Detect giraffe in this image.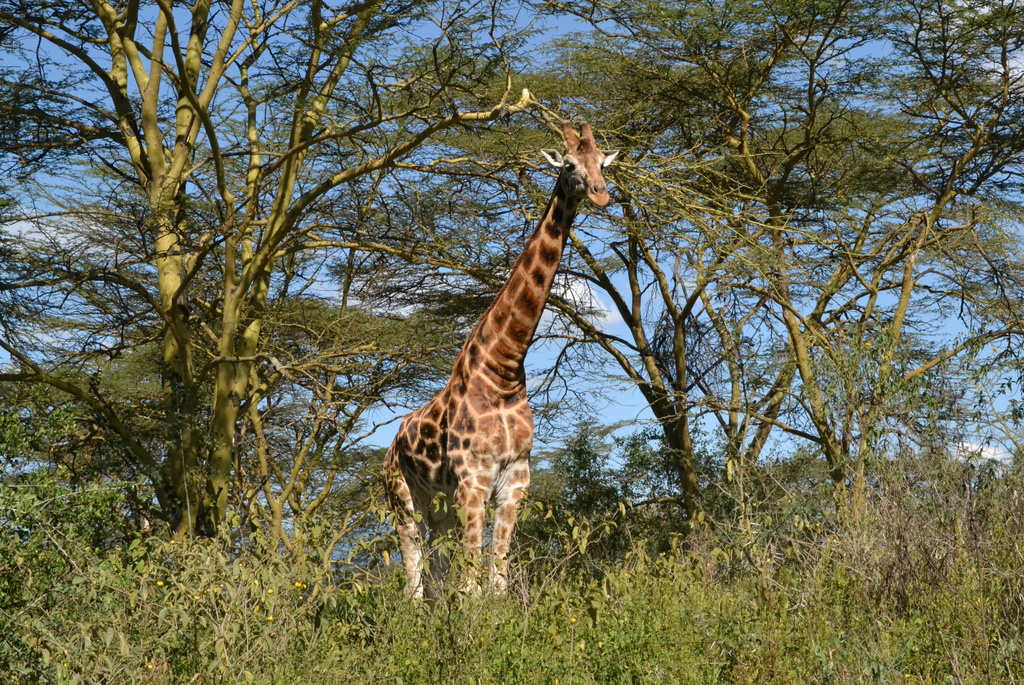
Detection: {"x1": 370, "y1": 119, "x2": 623, "y2": 616}.
